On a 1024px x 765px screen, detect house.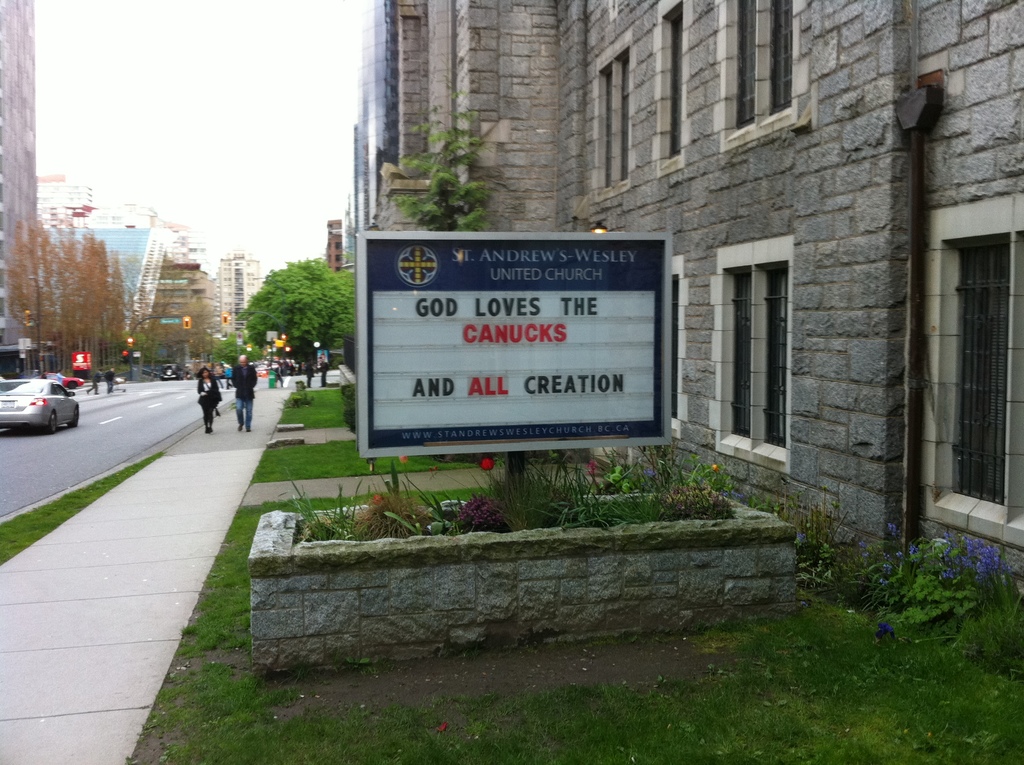
box=[63, 210, 213, 343].
